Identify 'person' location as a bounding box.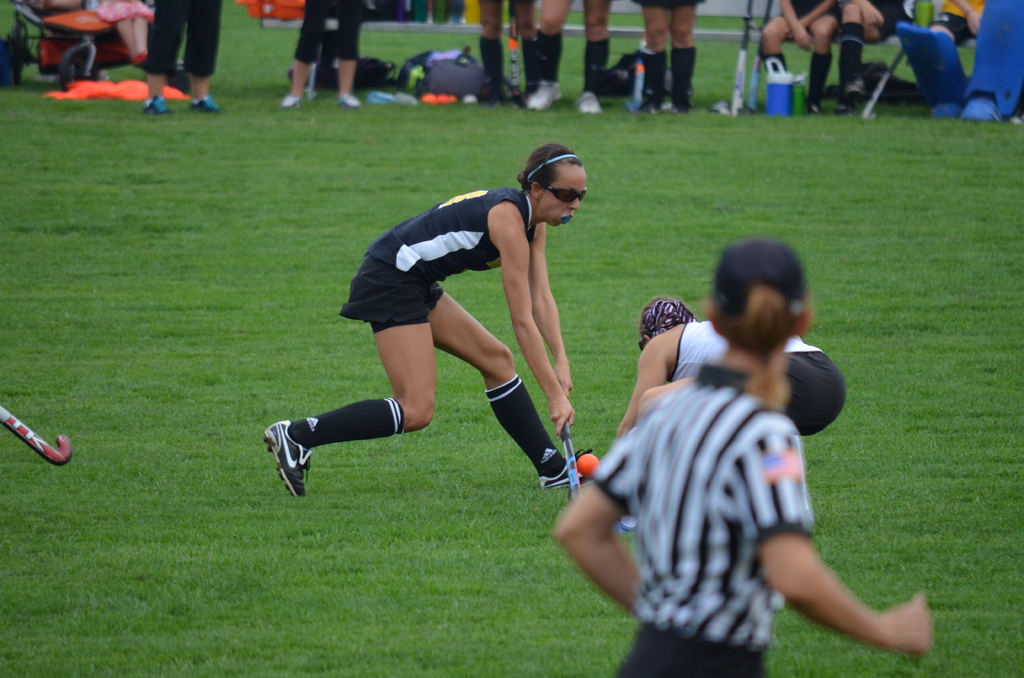
bbox(549, 239, 934, 677).
